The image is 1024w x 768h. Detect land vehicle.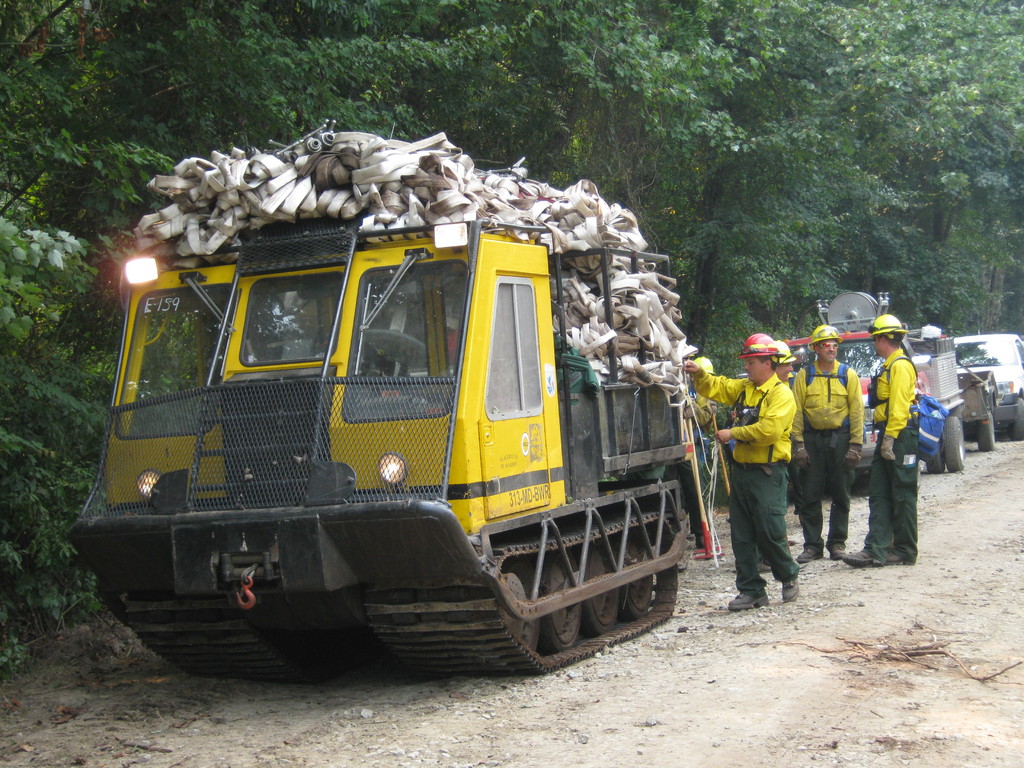
Detection: <bbox>48, 197, 722, 663</bbox>.
